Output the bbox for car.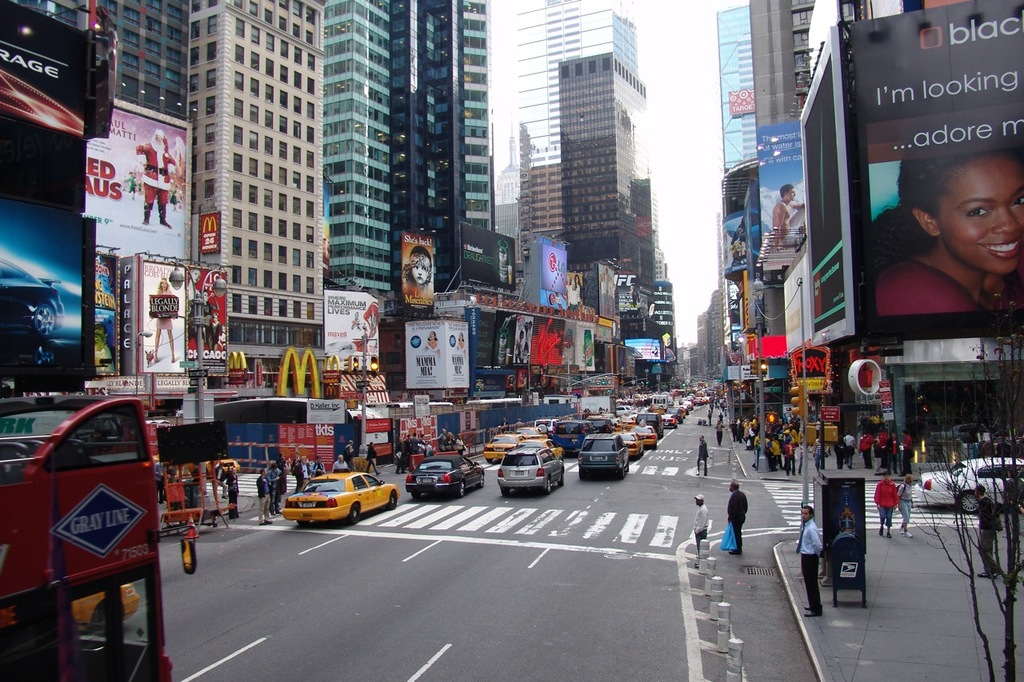
616, 402, 630, 414.
